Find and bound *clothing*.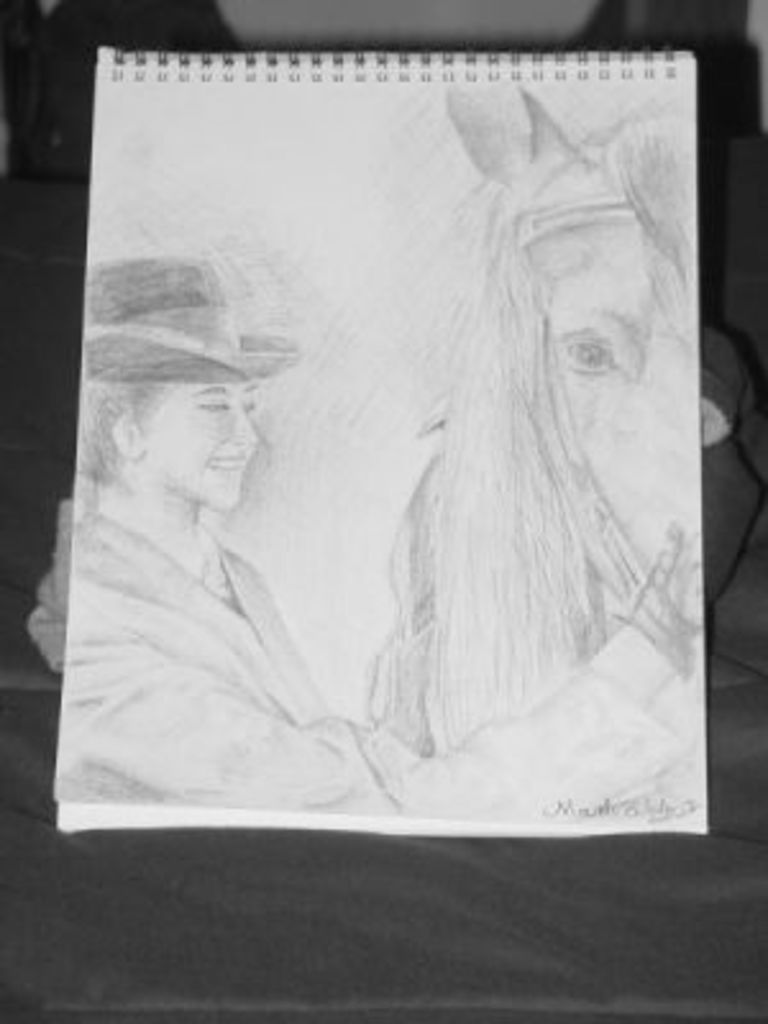
Bound: [61, 481, 712, 809].
